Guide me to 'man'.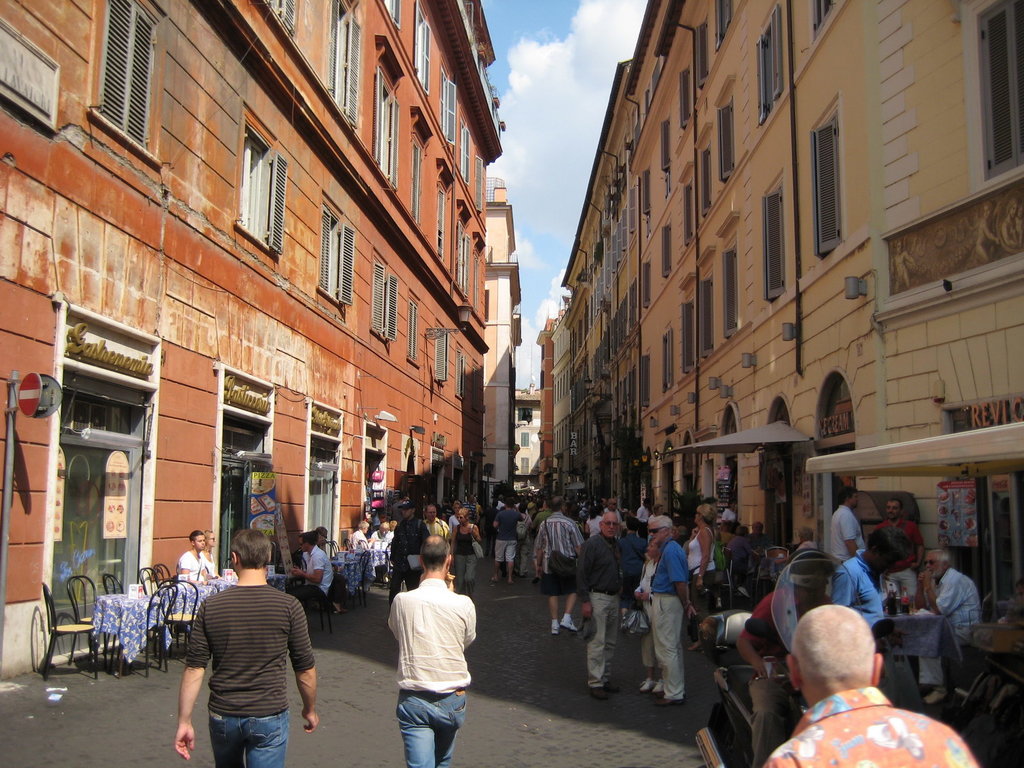
Guidance: detection(568, 510, 625, 691).
